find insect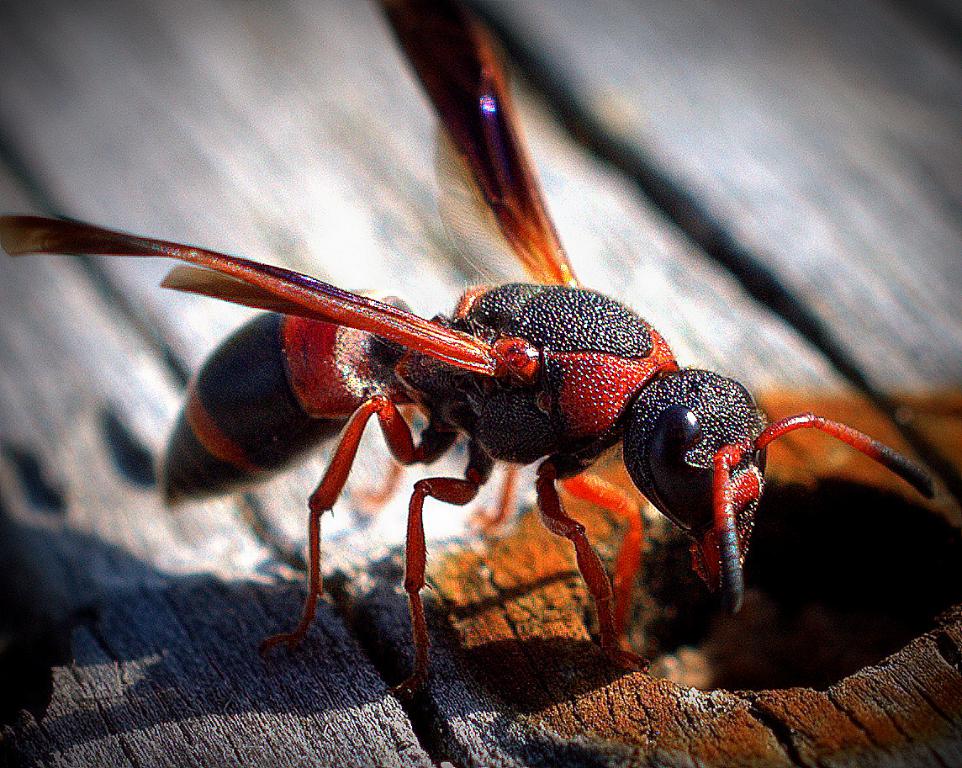
[0, 0, 953, 701]
